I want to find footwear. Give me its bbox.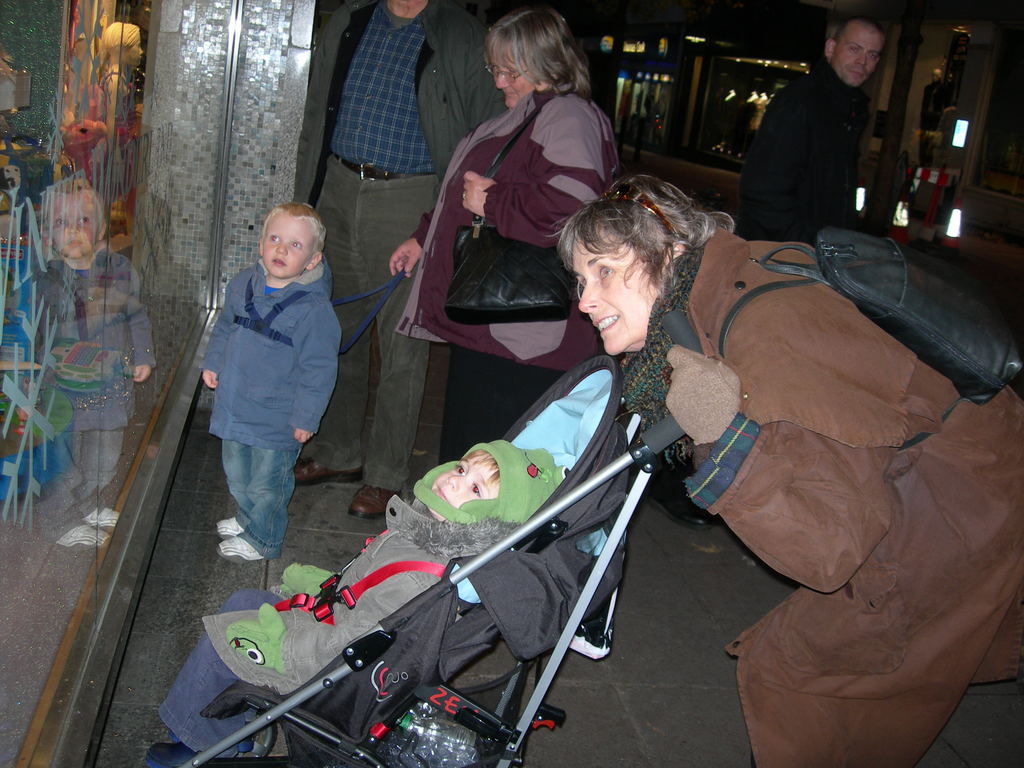
209, 516, 243, 540.
